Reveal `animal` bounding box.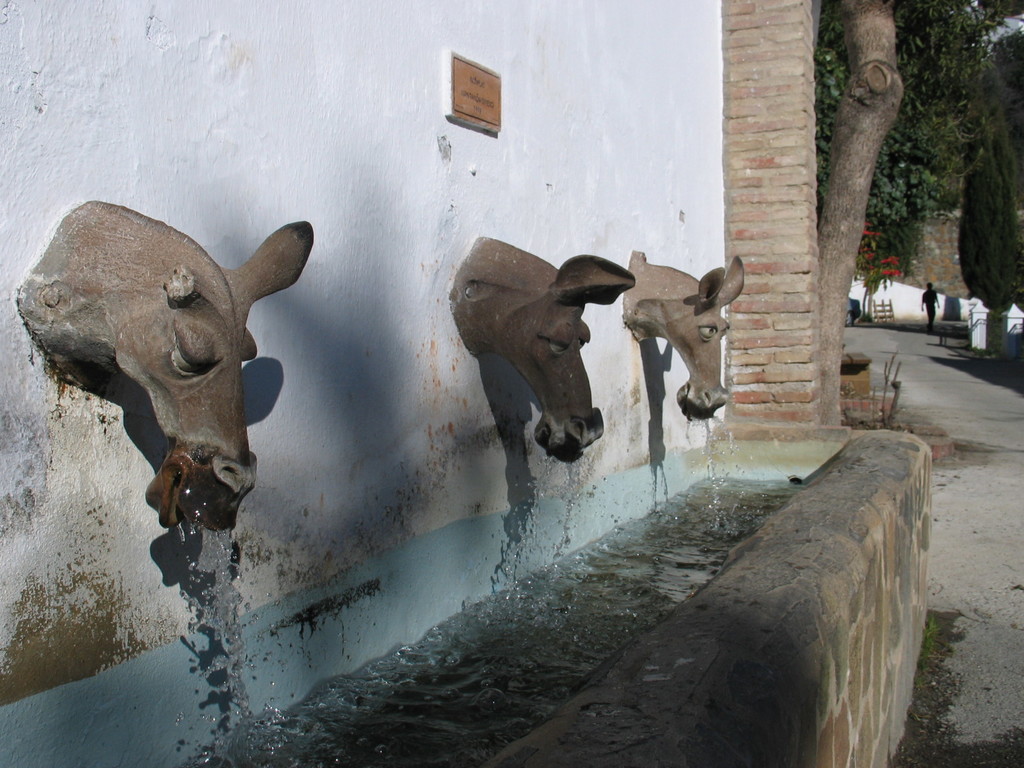
Revealed: bbox=(451, 239, 635, 462).
